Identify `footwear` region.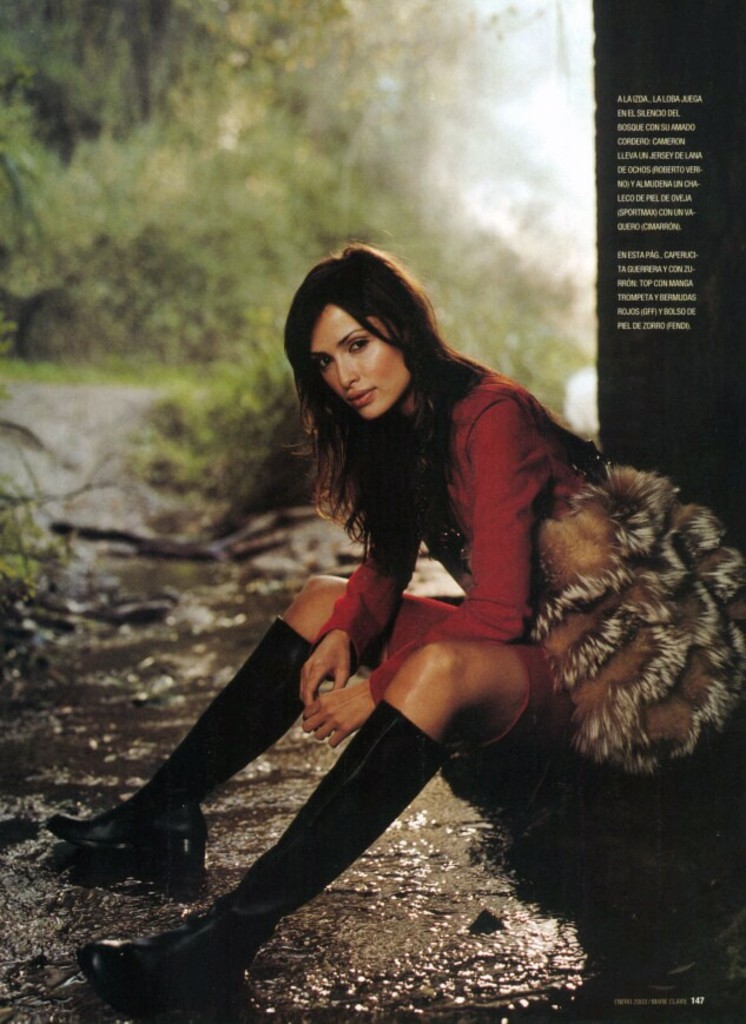
Region: box(66, 696, 447, 1023).
